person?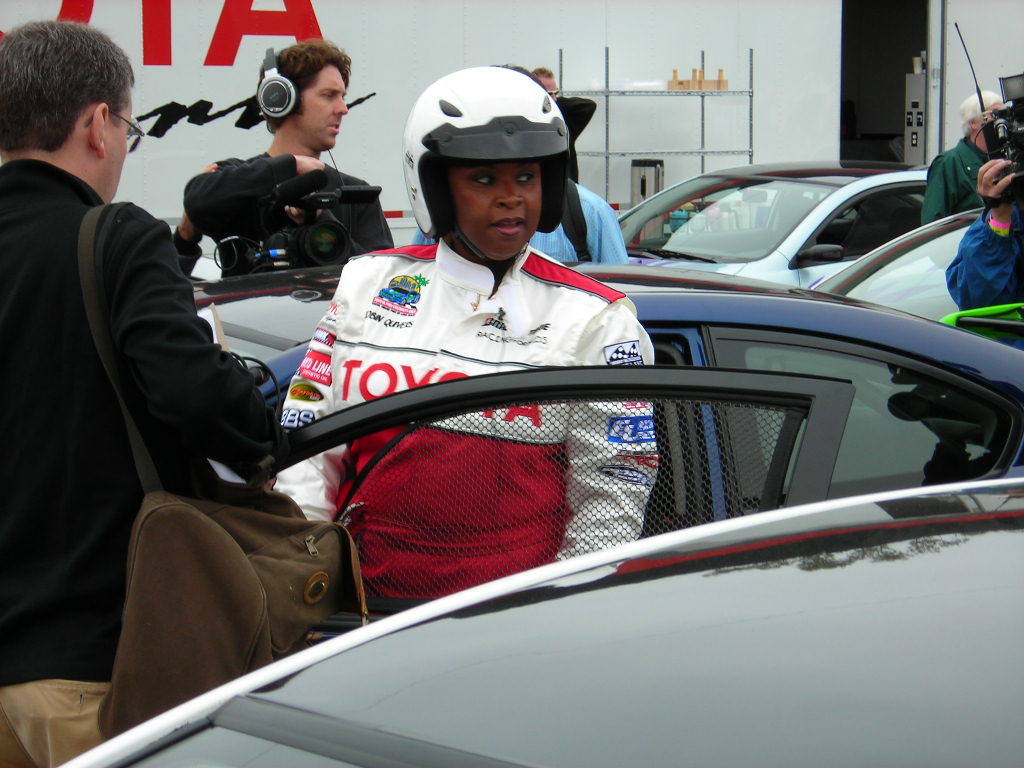
(249, 66, 661, 641)
